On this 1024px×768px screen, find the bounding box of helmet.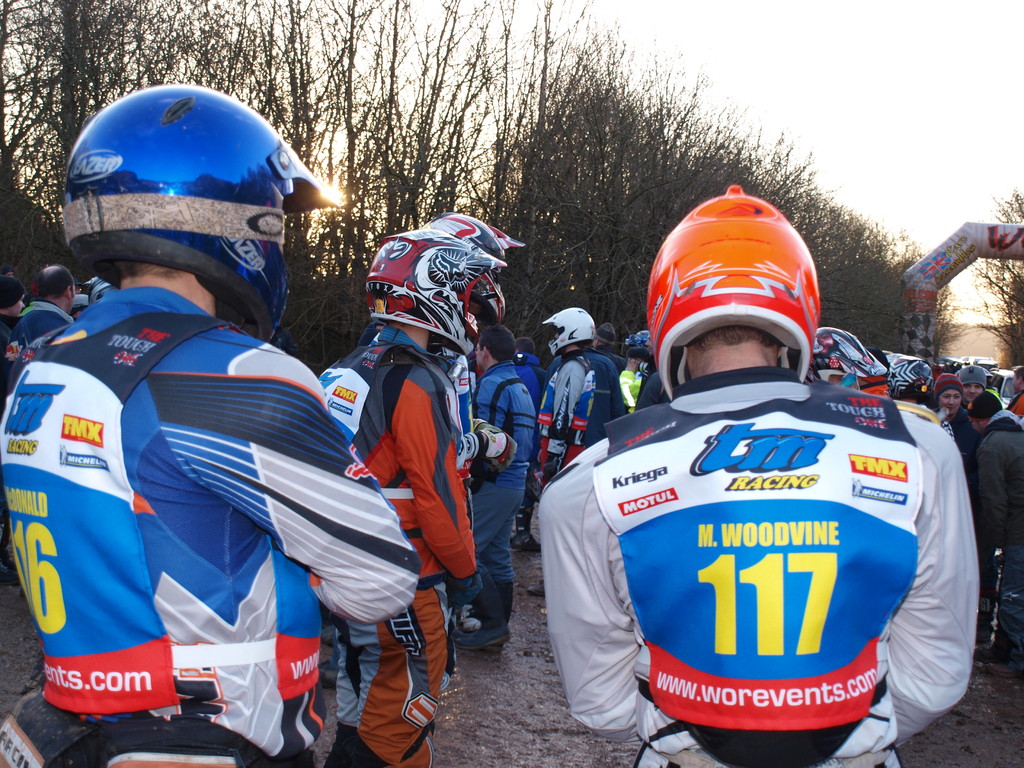
Bounding box: (x1=809, y1=326, x2=890, y2=384).
